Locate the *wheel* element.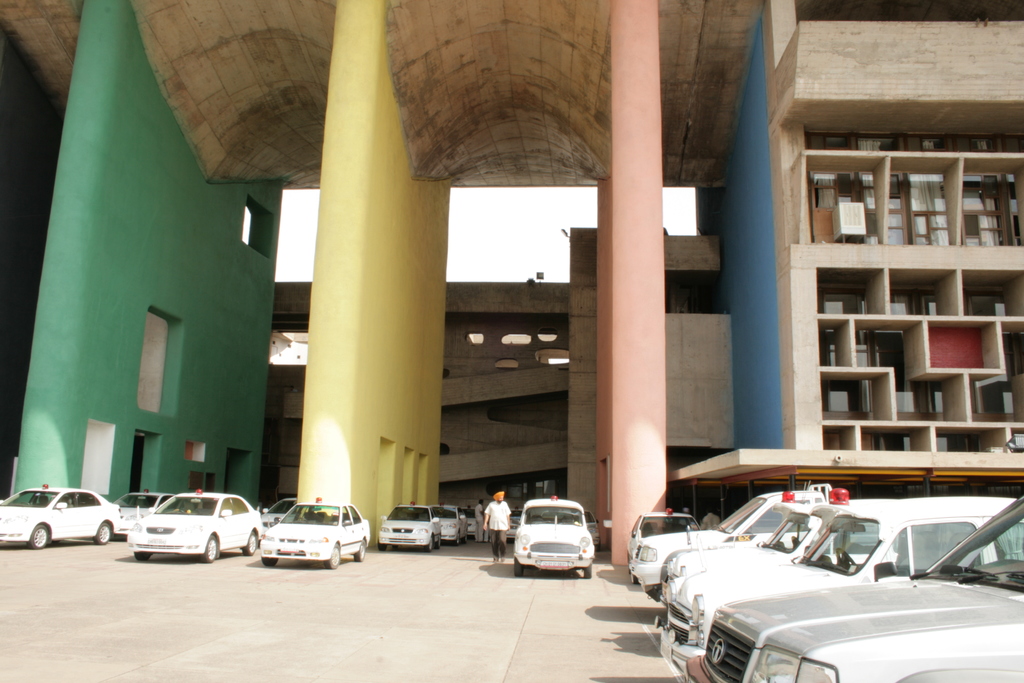
Element bbox: box(93, 522, 111, 543).
